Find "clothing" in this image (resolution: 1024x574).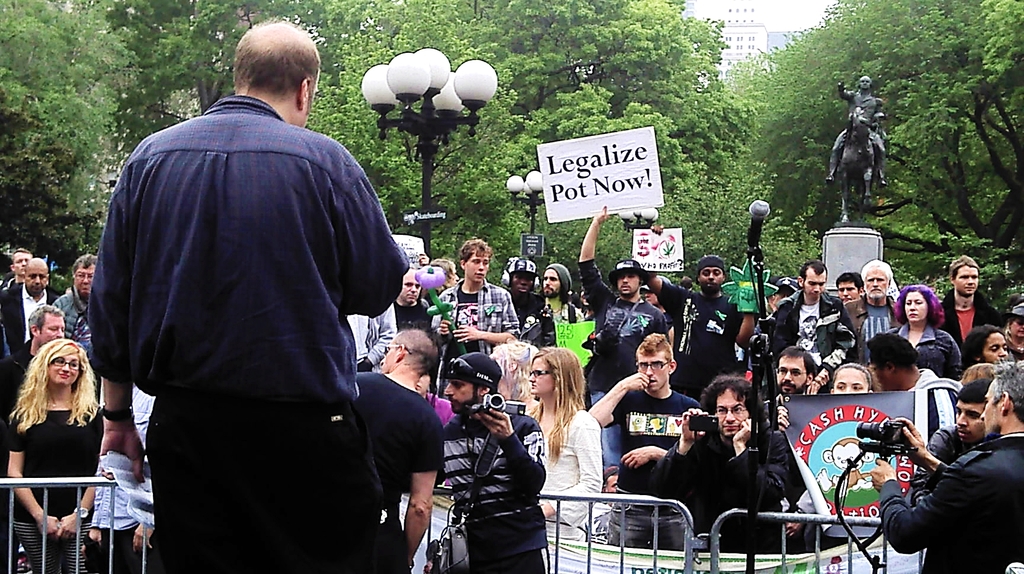
595,386,710,532.
